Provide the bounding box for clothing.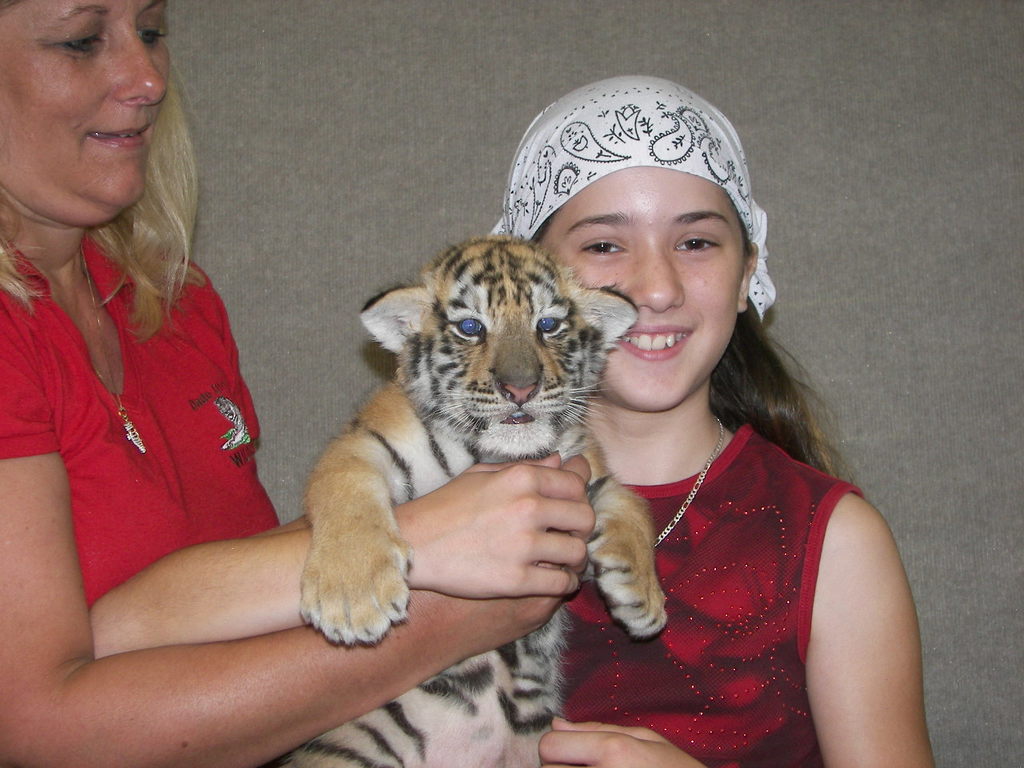
box=[526, 416, 878, 767].
